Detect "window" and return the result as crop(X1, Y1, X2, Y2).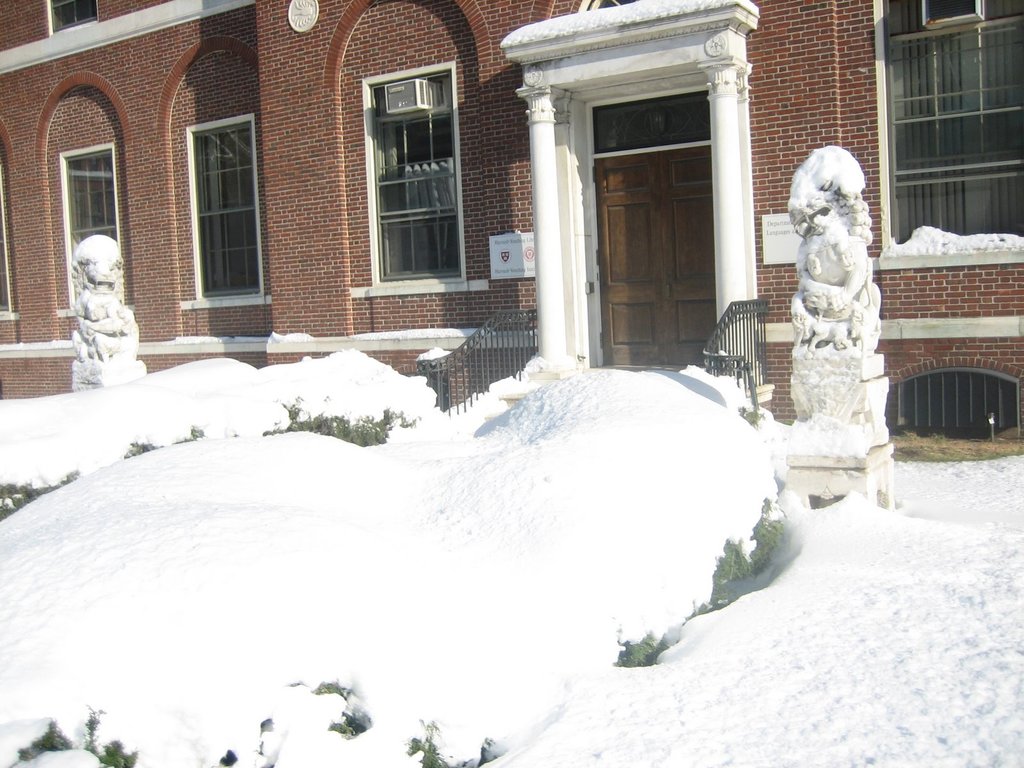
crop(55, 143, 133, 316).
